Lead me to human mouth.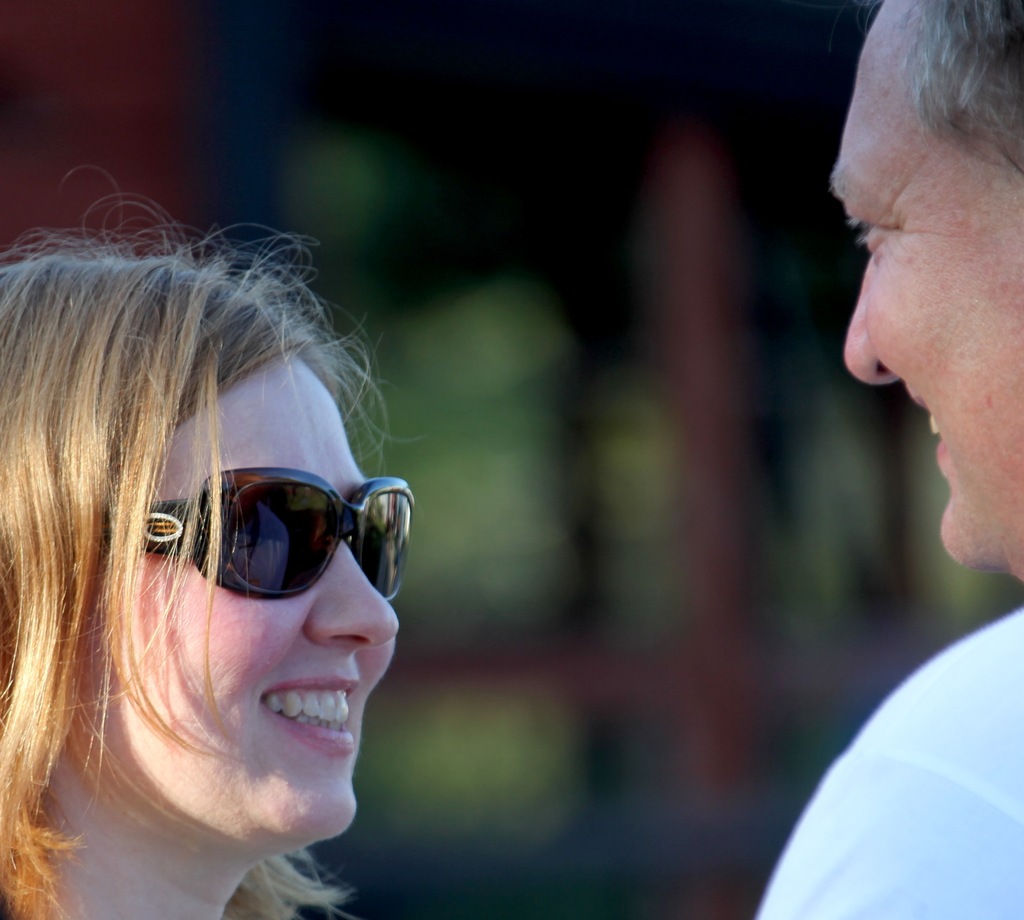
Lead to {"left": 253, "top": 659, "right": 362, "bottom": 769}.
